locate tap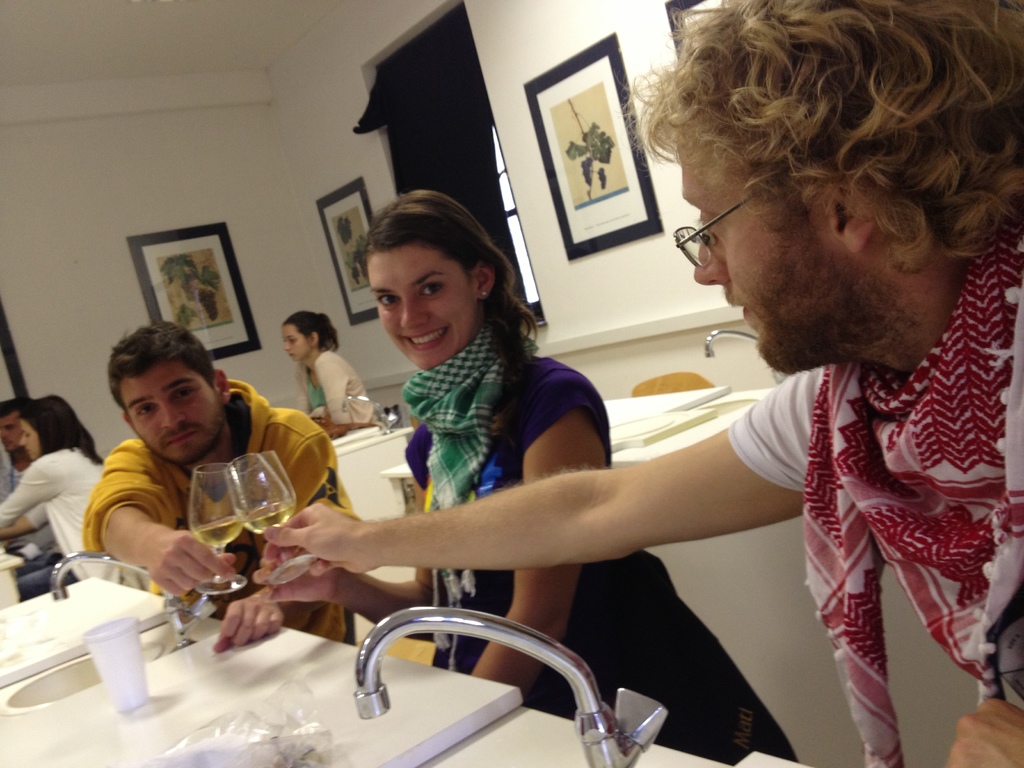
(left=338, top=390, right=401, bottom=436)
